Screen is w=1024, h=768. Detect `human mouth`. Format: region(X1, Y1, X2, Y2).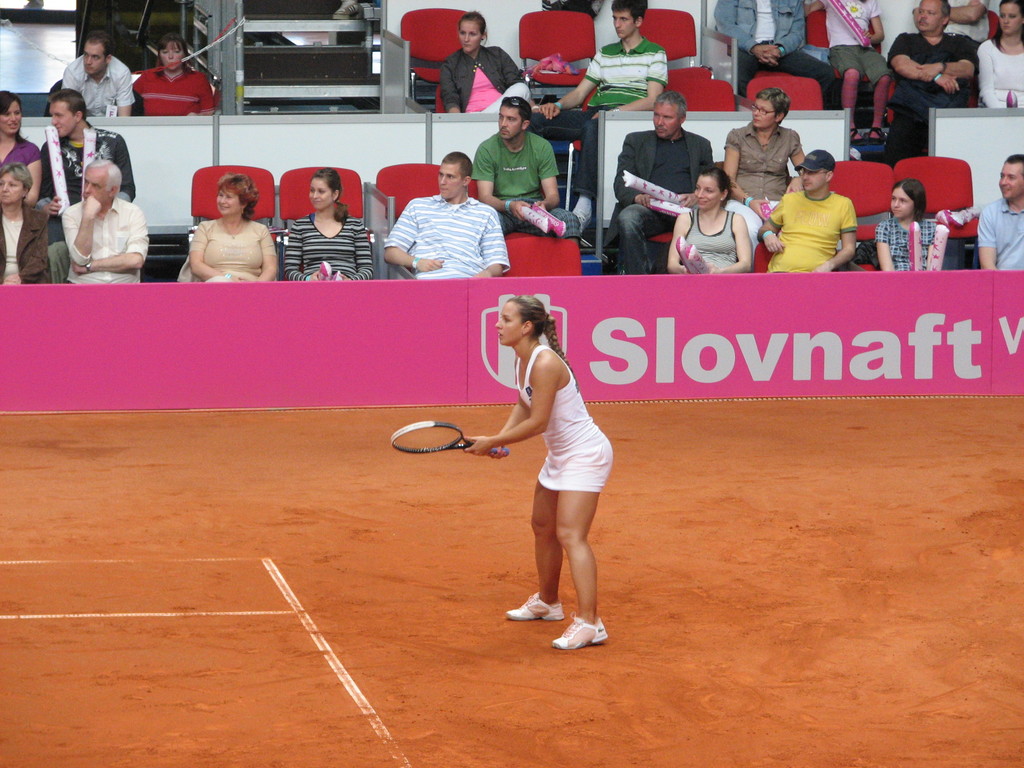
region(440, 188, 449, 191).
